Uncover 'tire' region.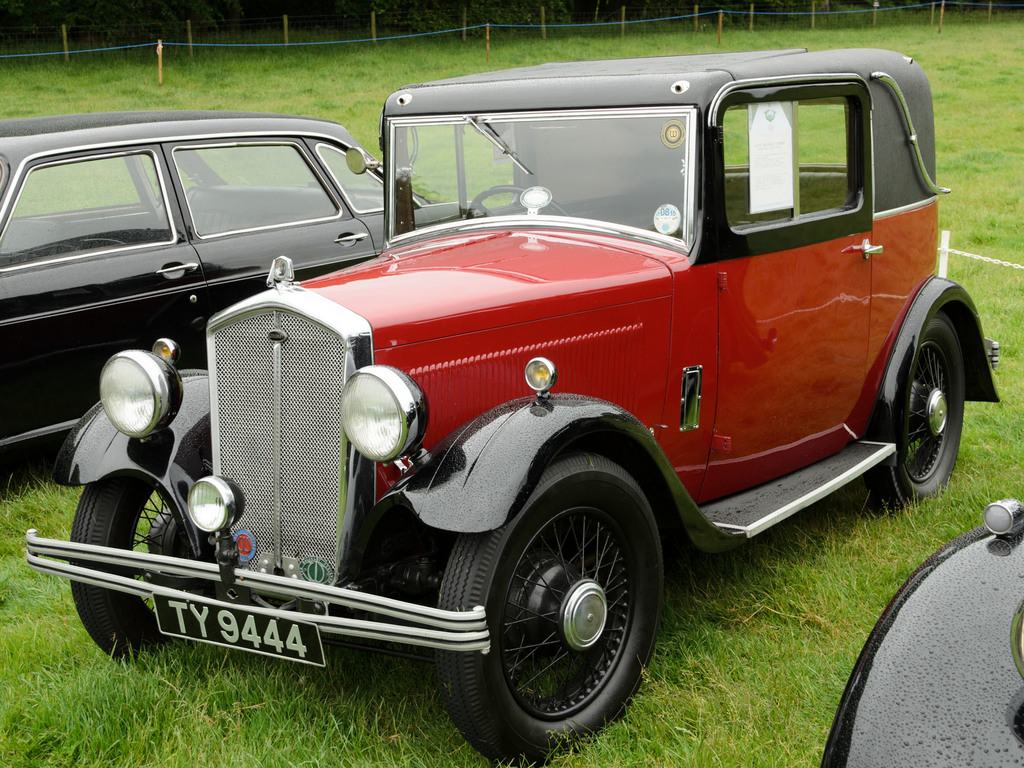
Uncovered: 888 310 964 504.
